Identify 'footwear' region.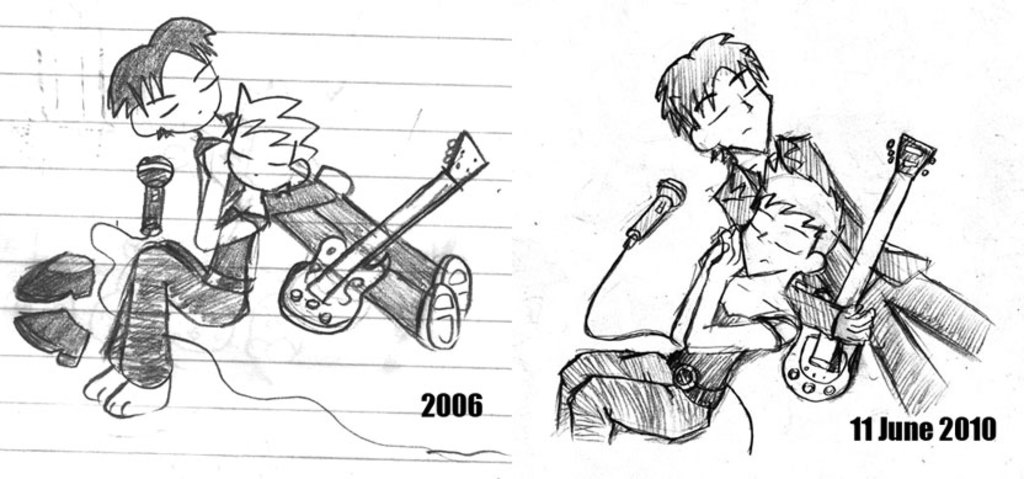
Region: x1=10, y1=308, x2=97, y2=368.
